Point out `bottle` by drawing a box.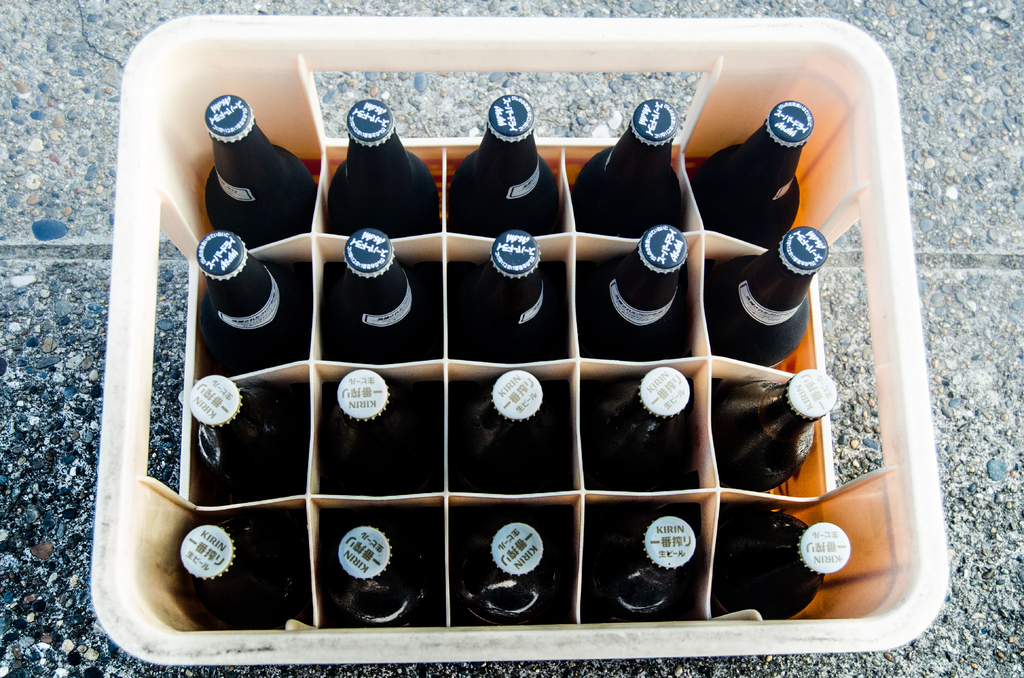
<box>327,237,440,360</box>.
